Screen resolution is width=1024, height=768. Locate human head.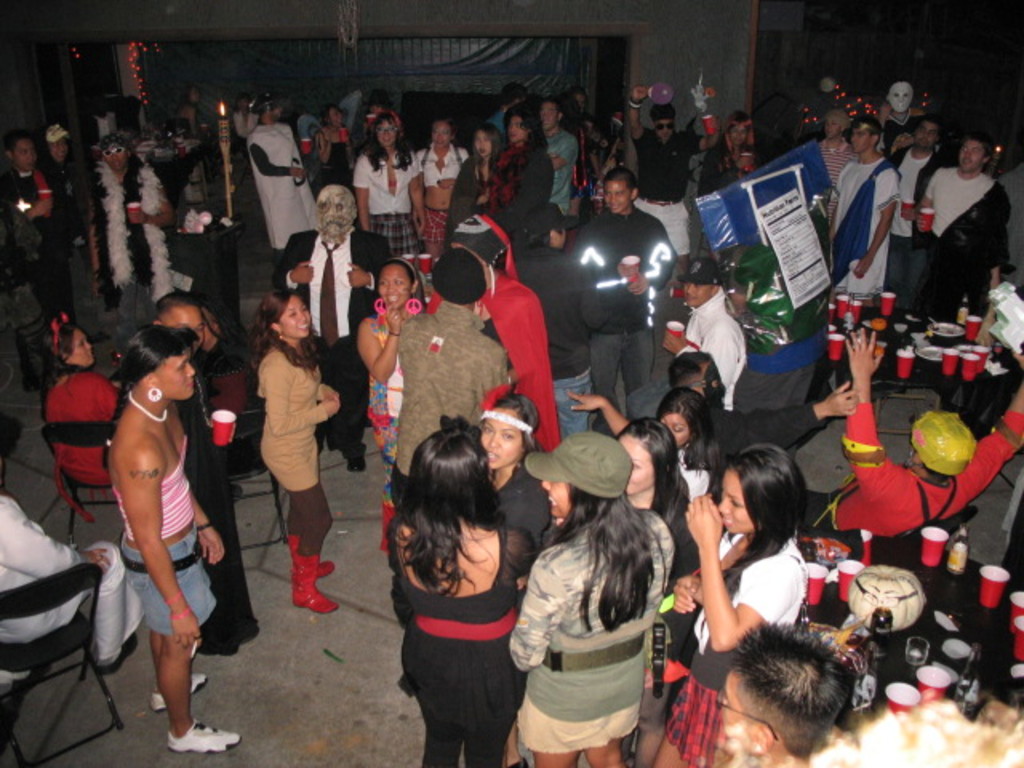
(258,291,312,341).
